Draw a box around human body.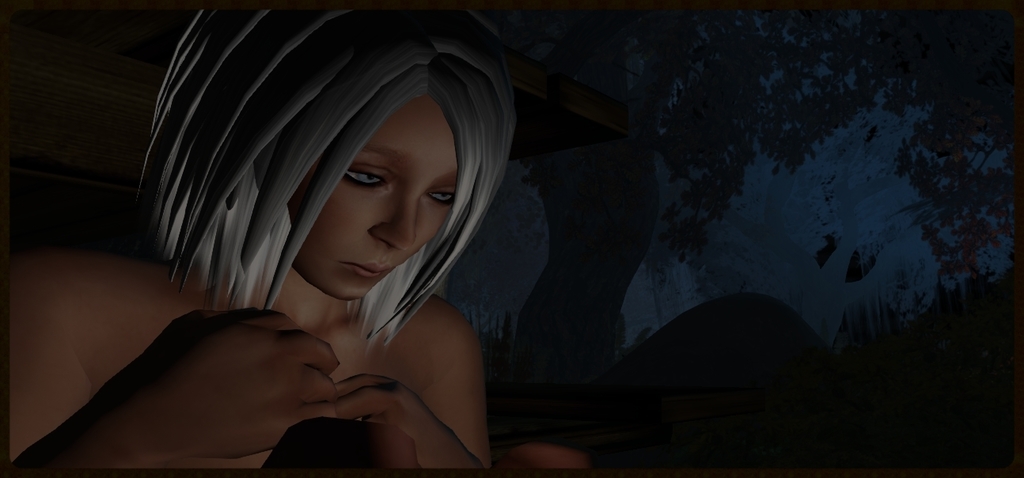
68:66:543:470.
